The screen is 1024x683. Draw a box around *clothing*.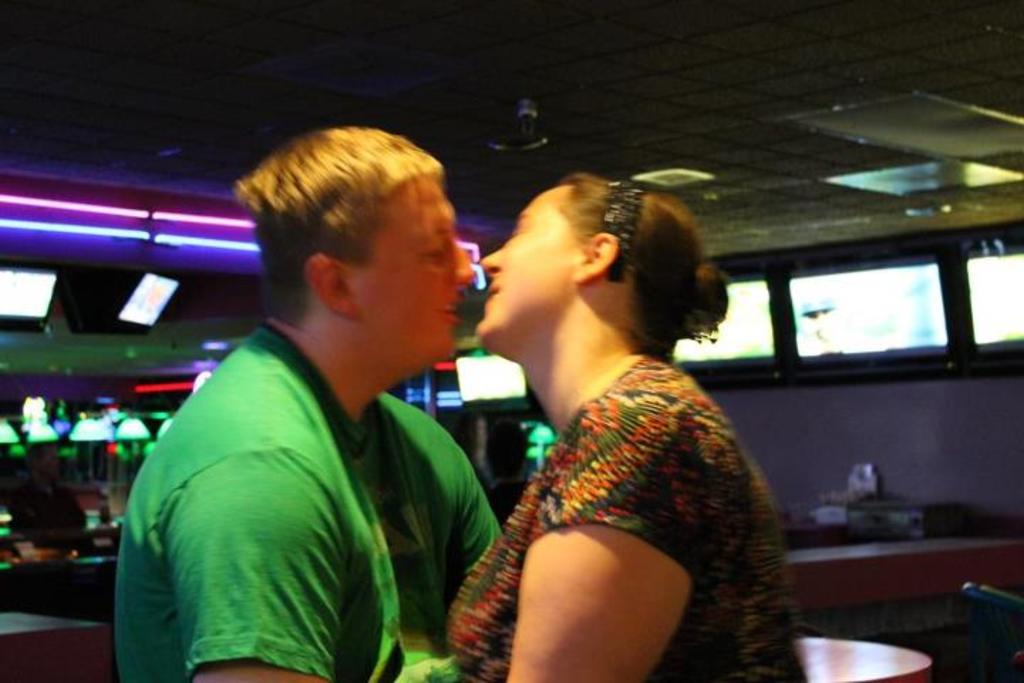
<region>125, 327, 508, 682</region>.
